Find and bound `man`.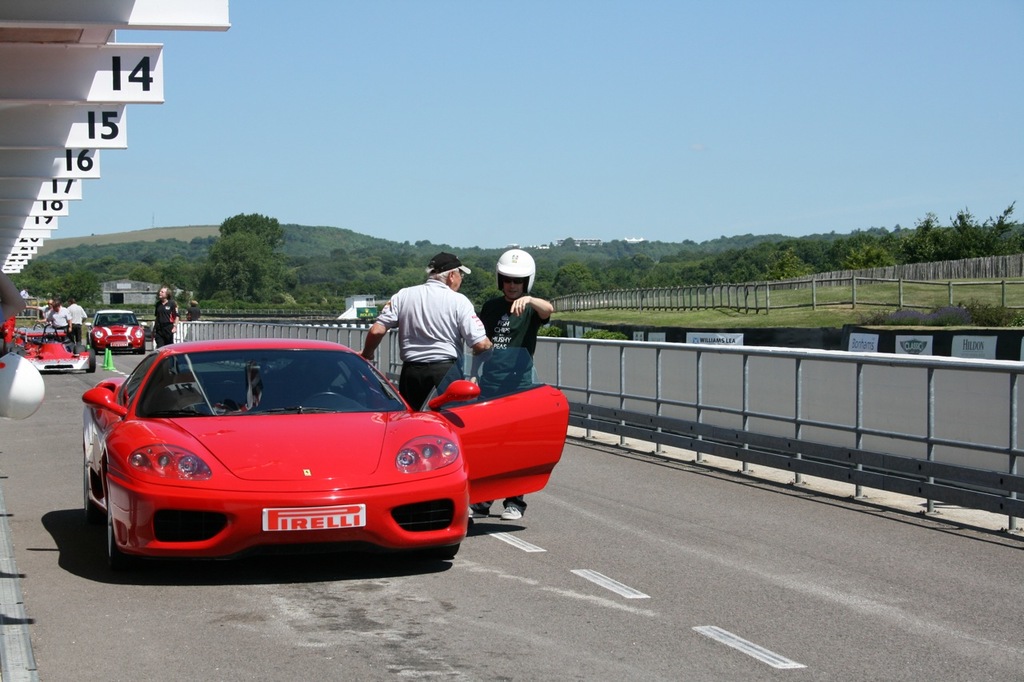
Bound: 185 300 201 320.
